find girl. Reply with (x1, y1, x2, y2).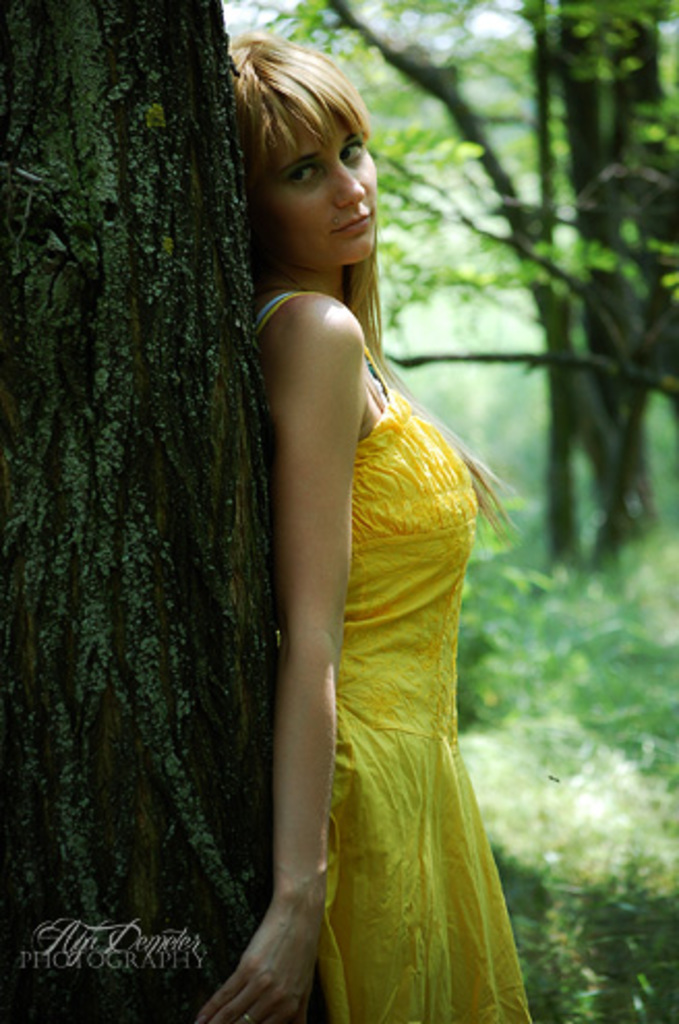
(199, 35, 538, 1022).
